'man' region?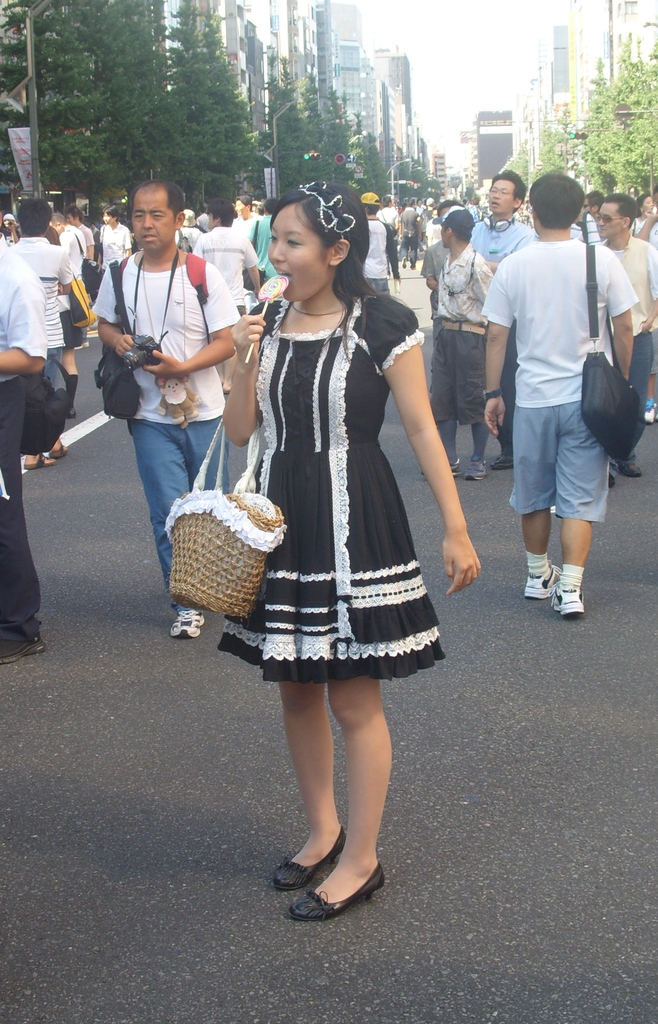
0/218/35/659
